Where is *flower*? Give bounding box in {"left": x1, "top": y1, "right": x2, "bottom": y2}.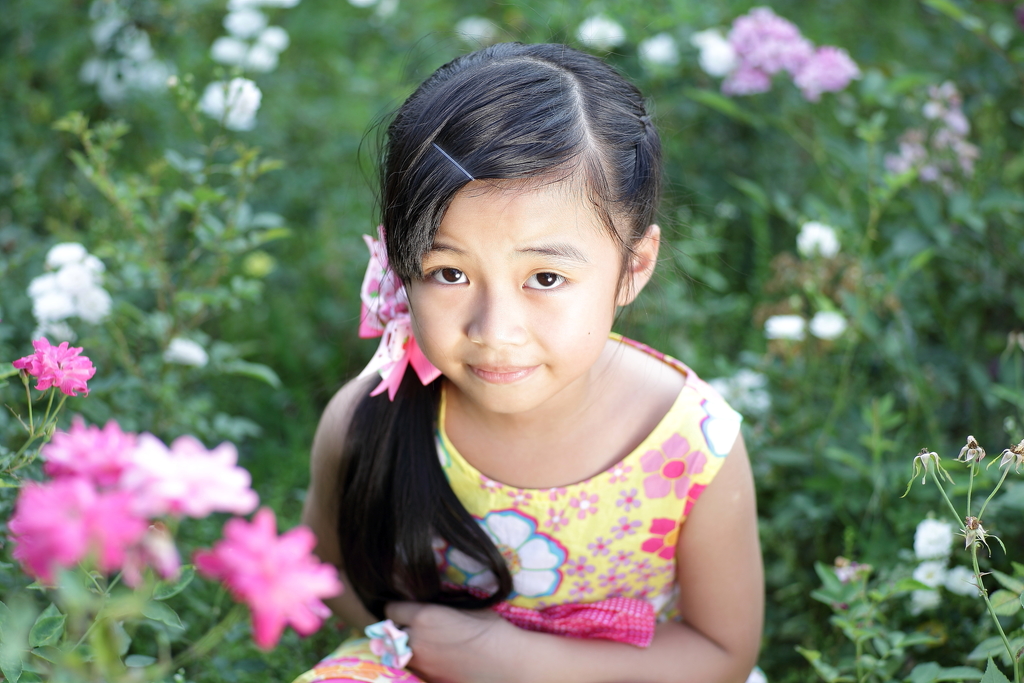
{"left": 707, "top": 375, "right": 735, "bottom": 407}.
